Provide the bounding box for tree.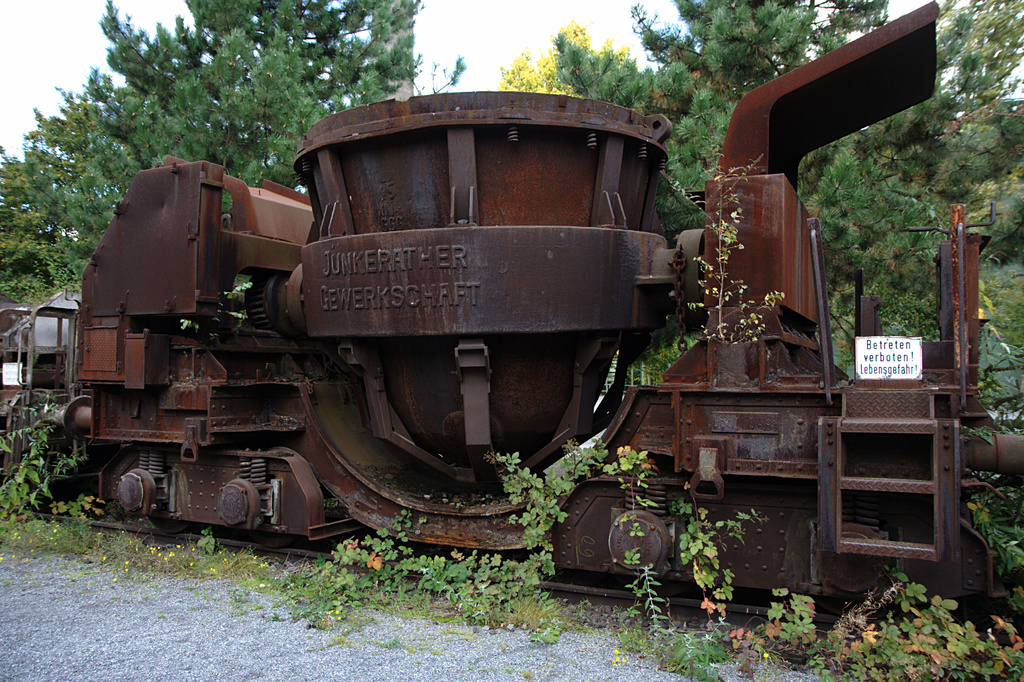
22 0 420 283.
